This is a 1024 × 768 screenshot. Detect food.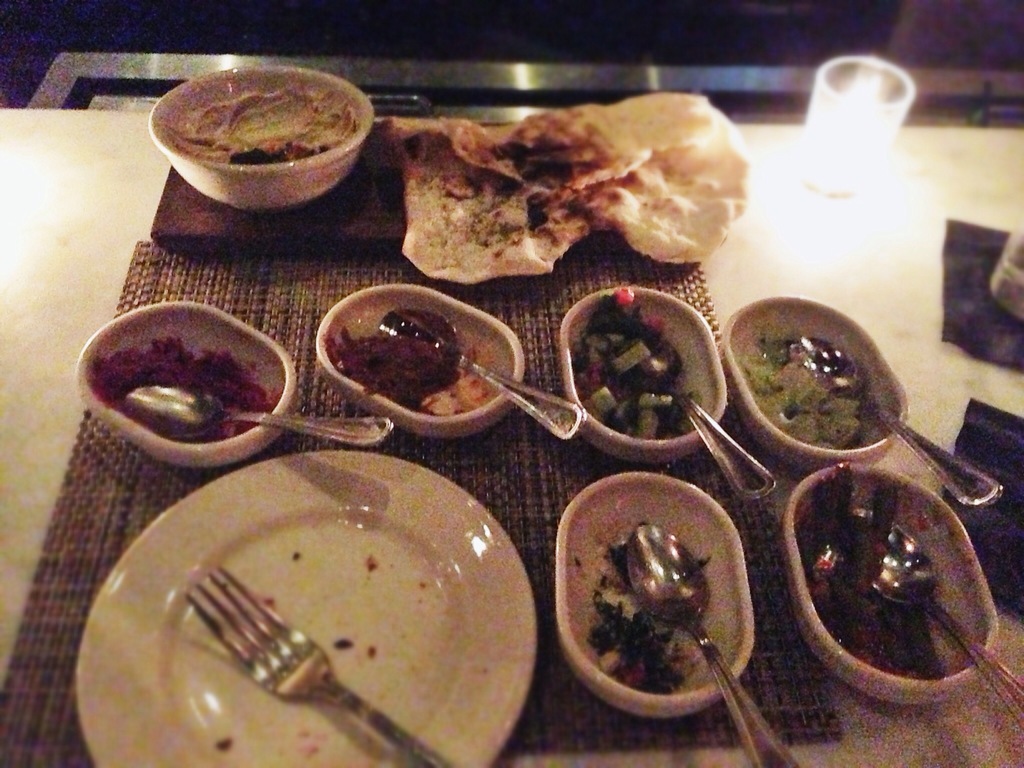
l=793, t=476, r=943, b=676.
